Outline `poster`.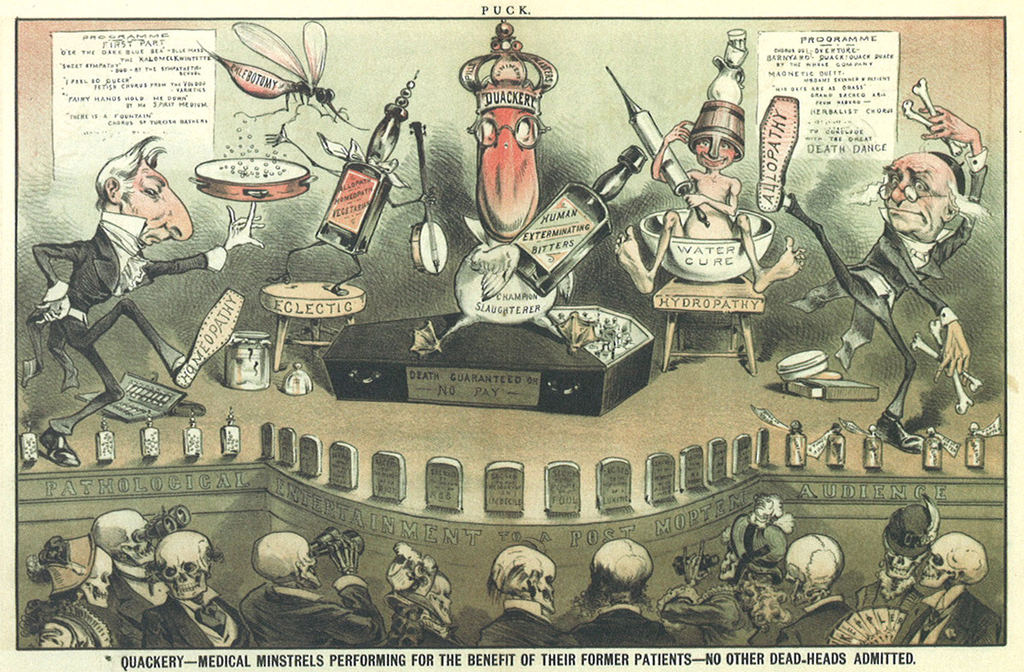
Outline: (x1=0, y1=0, x2=1018, y2=671).
